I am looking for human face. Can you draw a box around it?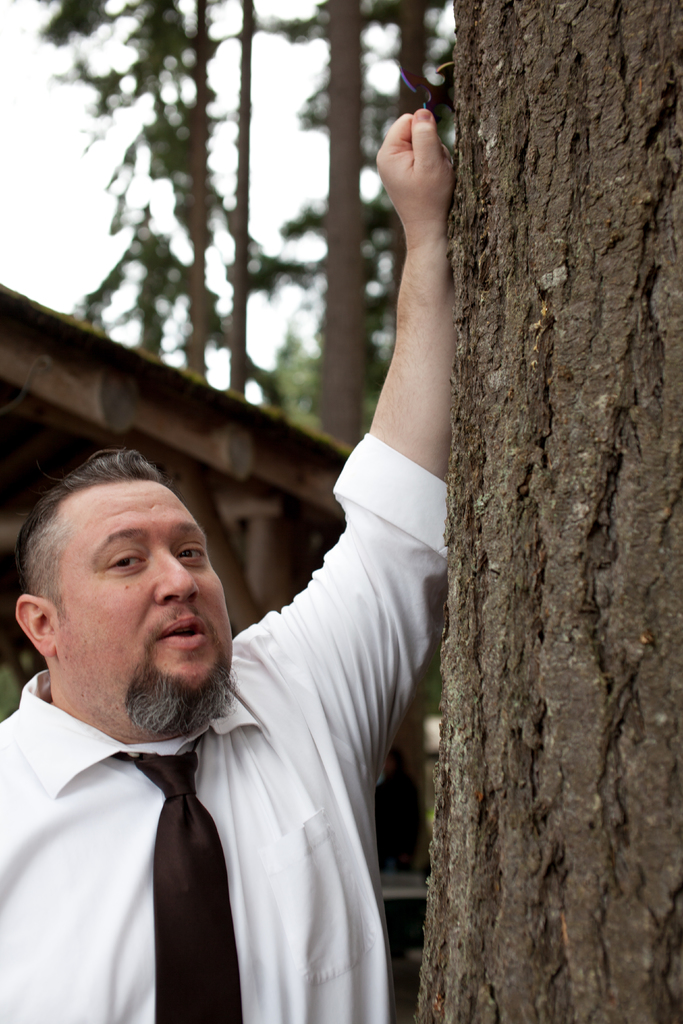
Sure, the bounding box is 60 479 235 721.
